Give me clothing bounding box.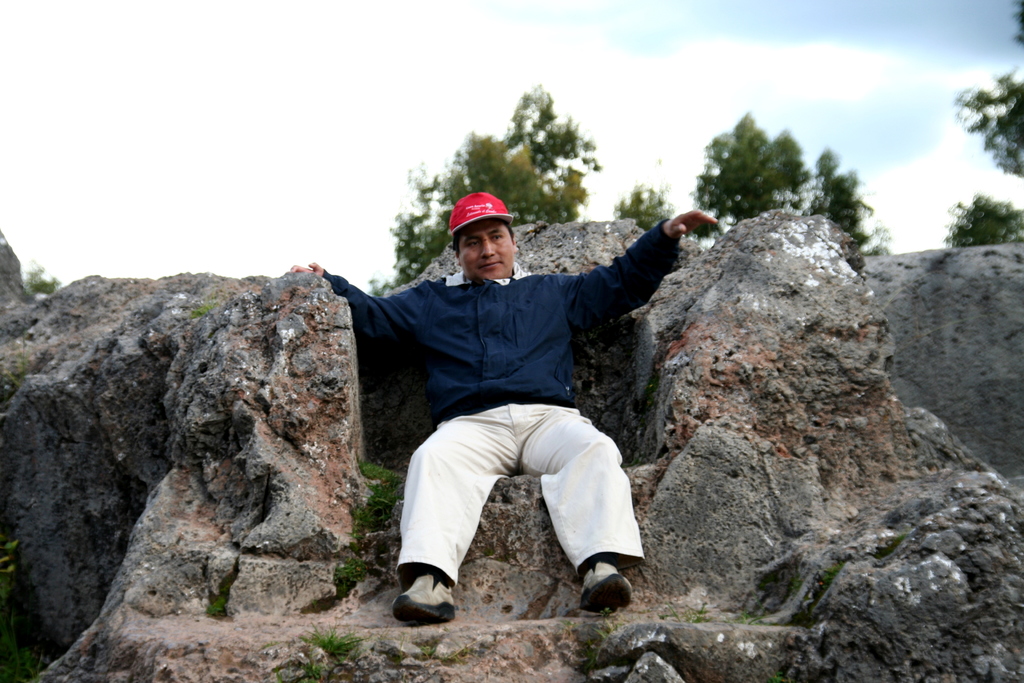
region(329, 224, 673, 583).
